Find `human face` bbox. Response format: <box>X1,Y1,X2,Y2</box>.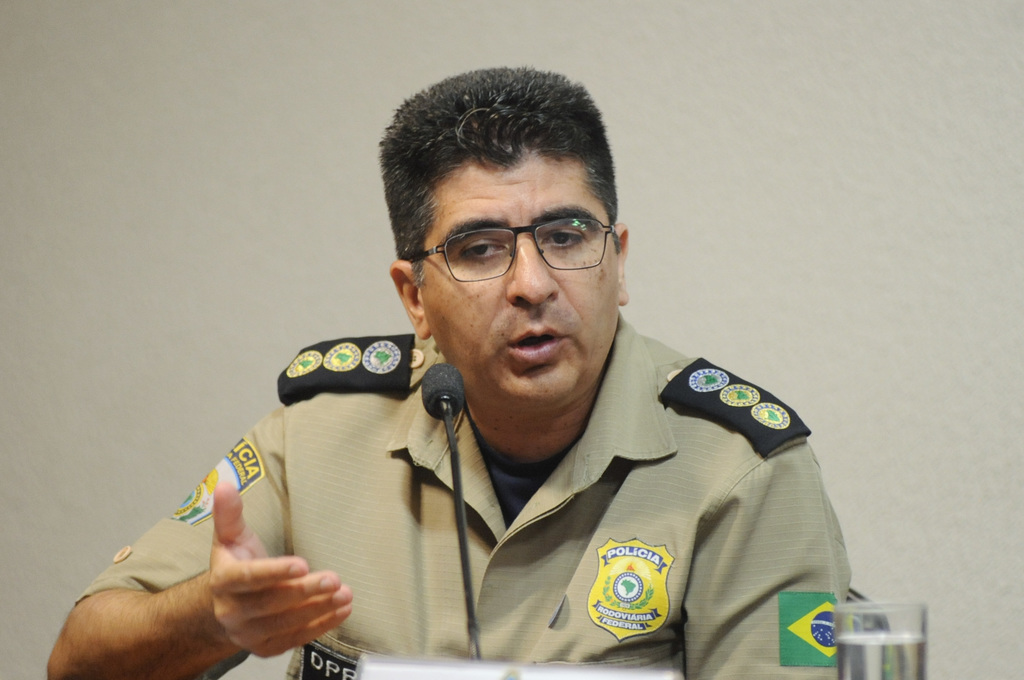
<box>421,151,619,407</box>.
